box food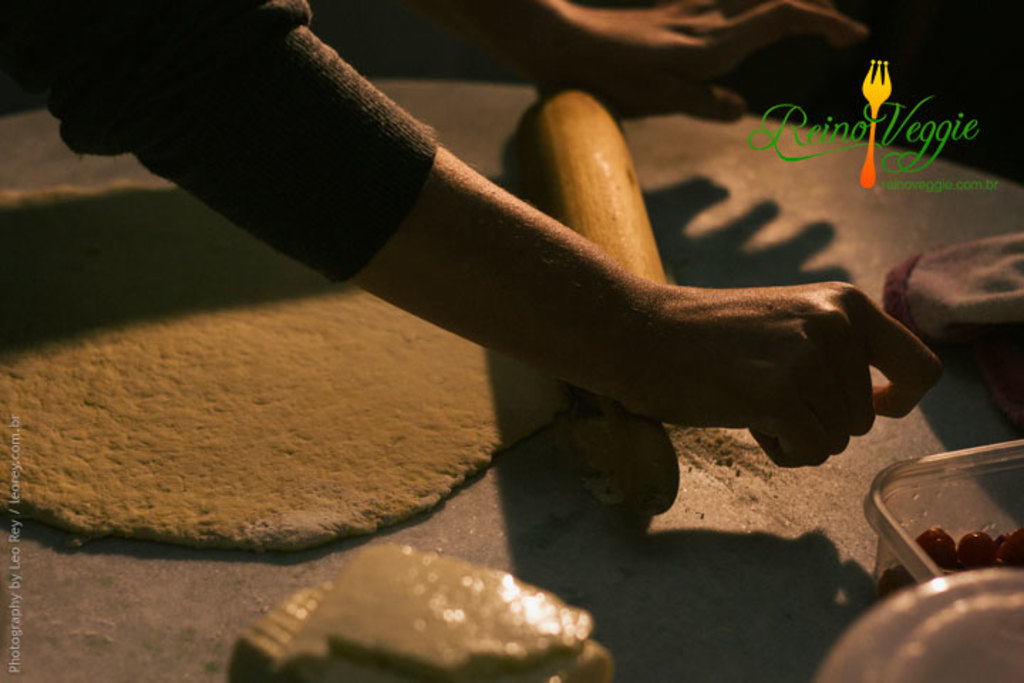
{"left": 0, "top": 171, "right": 552, "bottom": 556}
